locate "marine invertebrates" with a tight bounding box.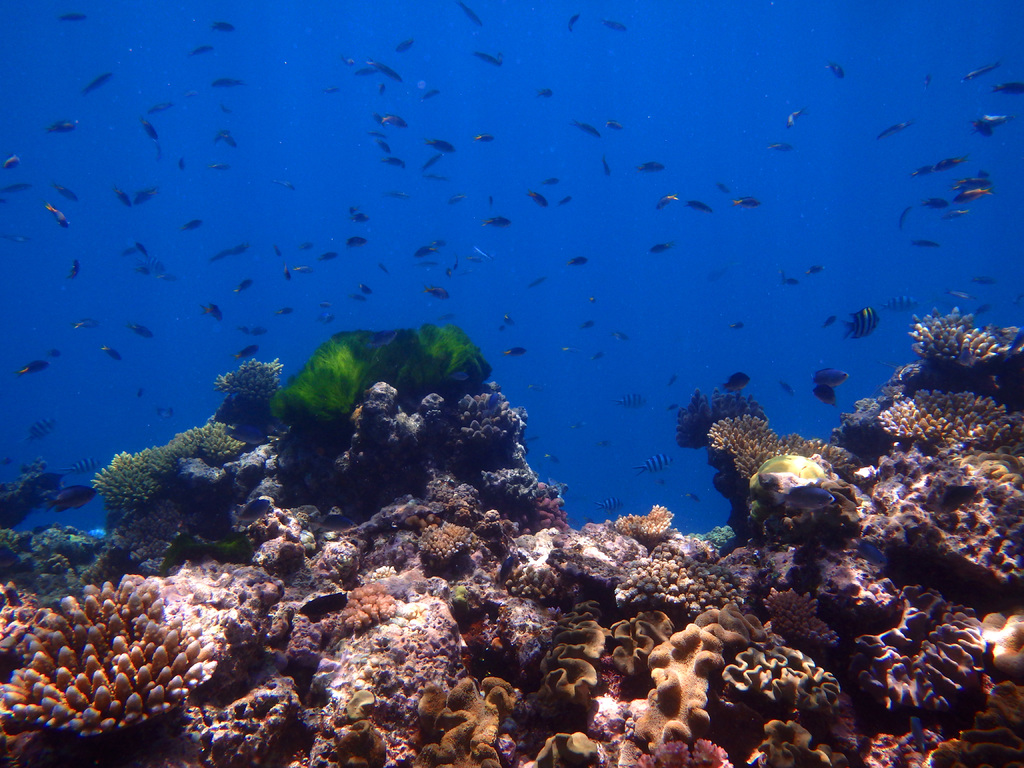
<box>0,526,28,563</box>.
